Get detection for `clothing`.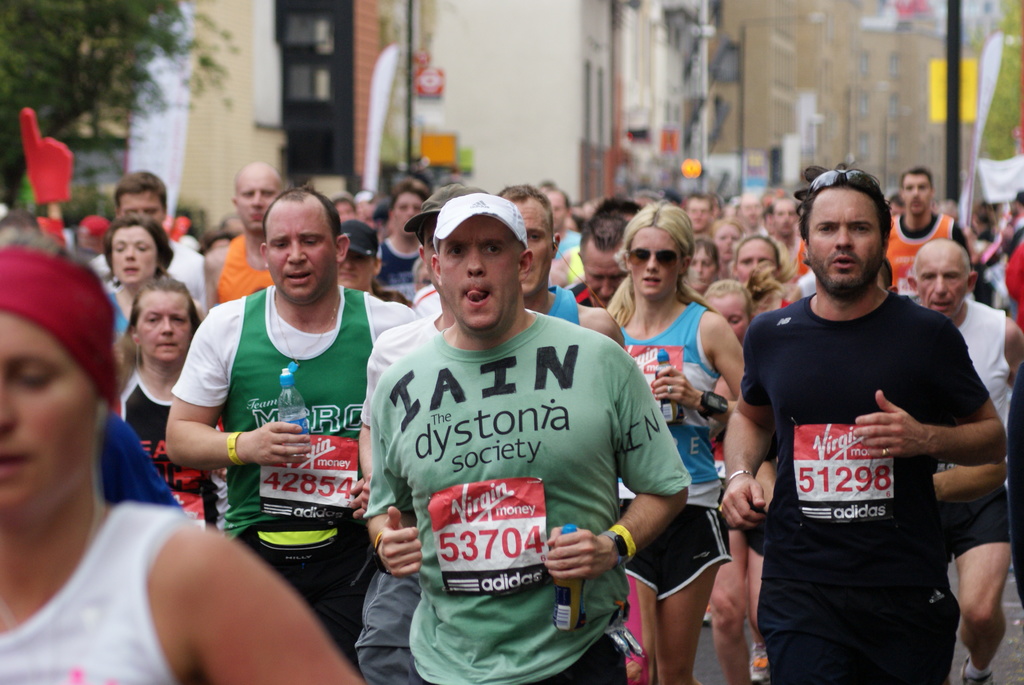
Detection: [x1=614, y1=285, x2=742, y2=597].
